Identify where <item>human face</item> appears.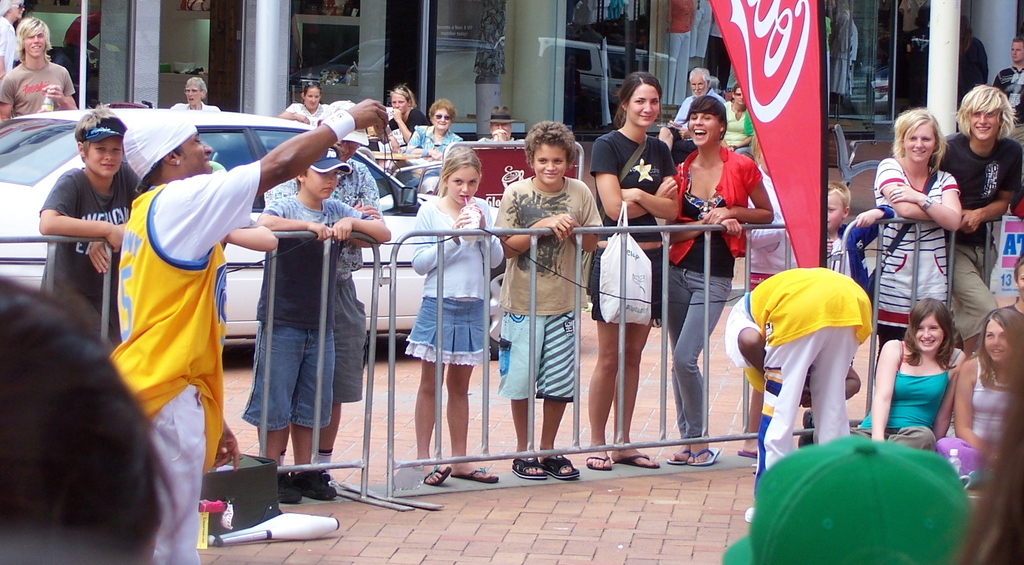
Appears at 688,108,719,148.
